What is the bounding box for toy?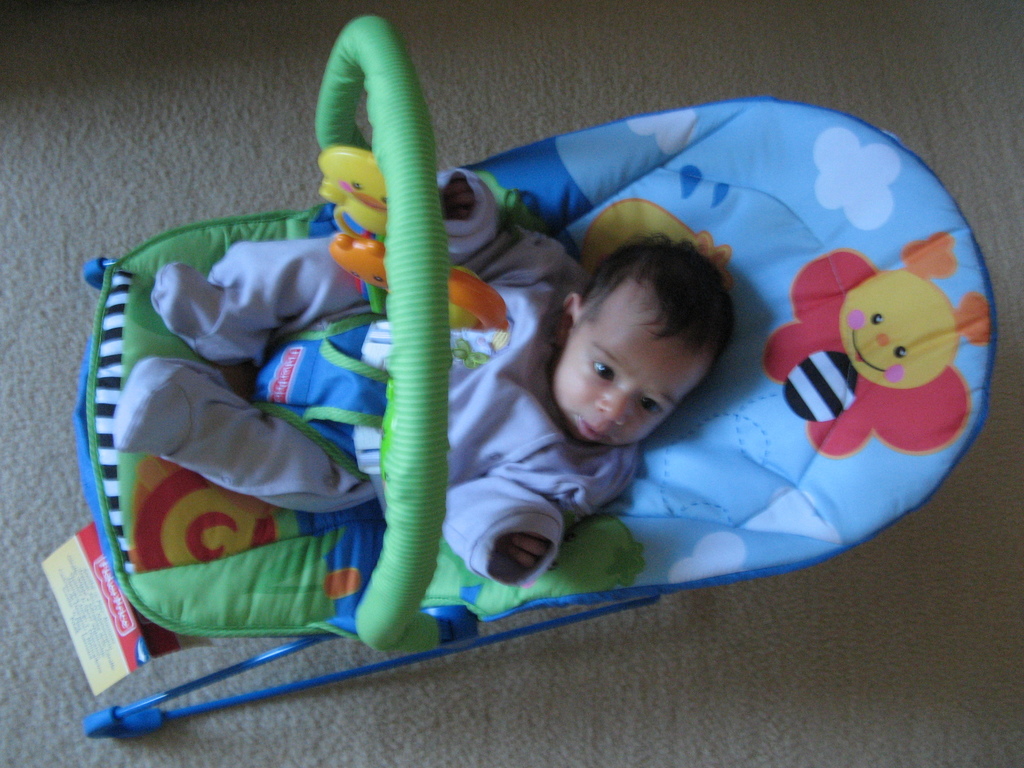
l=312, t=141, r=511, b=359.
